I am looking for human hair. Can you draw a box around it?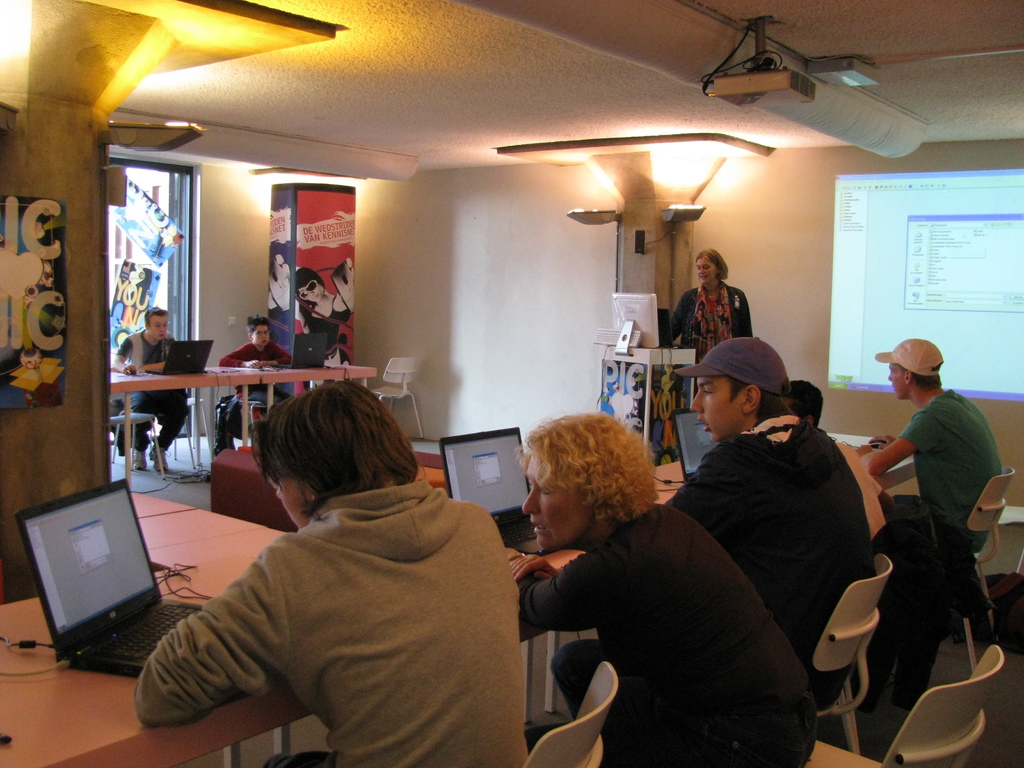
Sure, the bounding box is [245, 314, 270, 337].
